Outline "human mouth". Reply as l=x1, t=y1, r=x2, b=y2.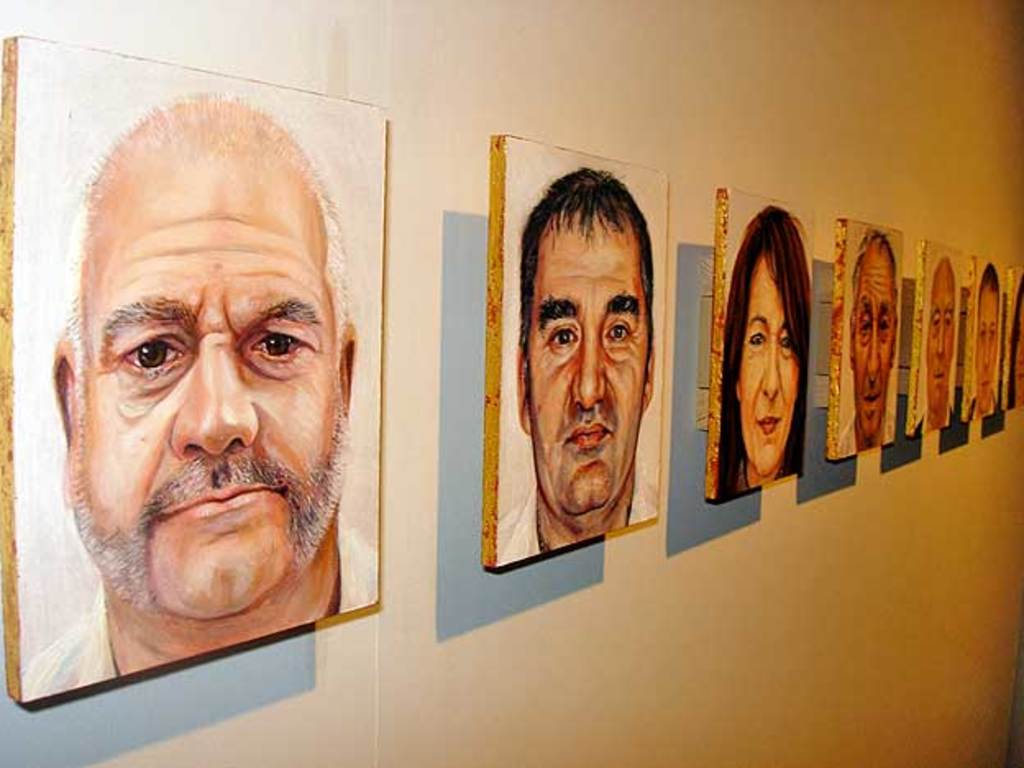
l=156, t=486, r=287, b=519.
